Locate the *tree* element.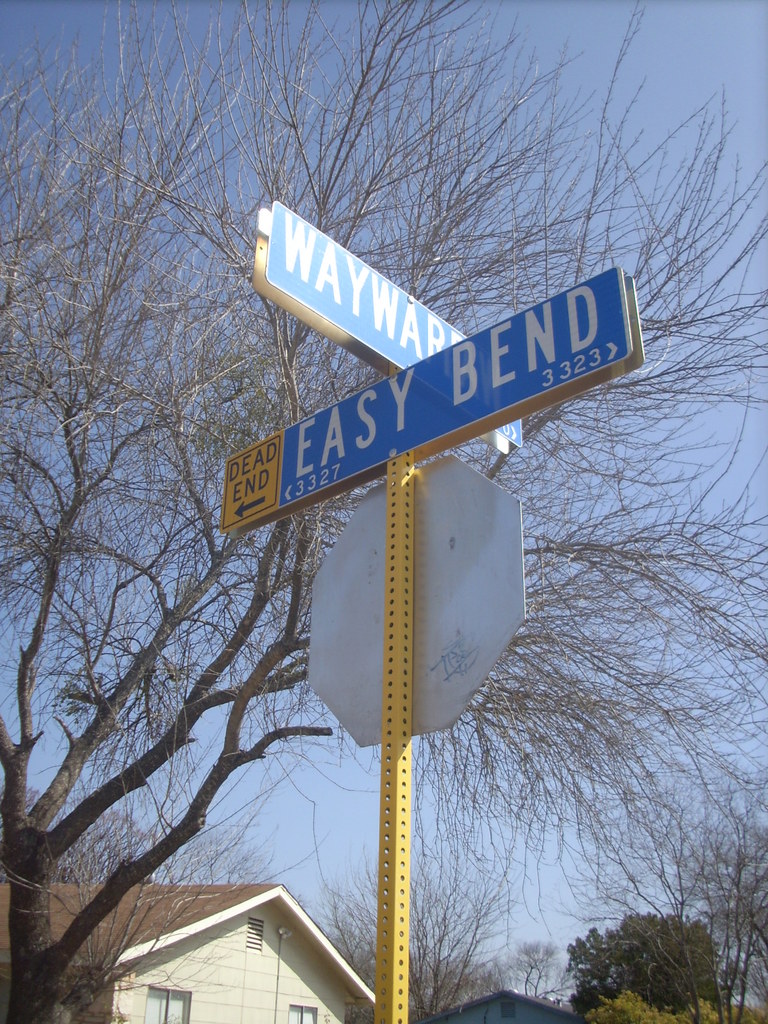
Element bbox: box=[317, 825, 546, 1023].
